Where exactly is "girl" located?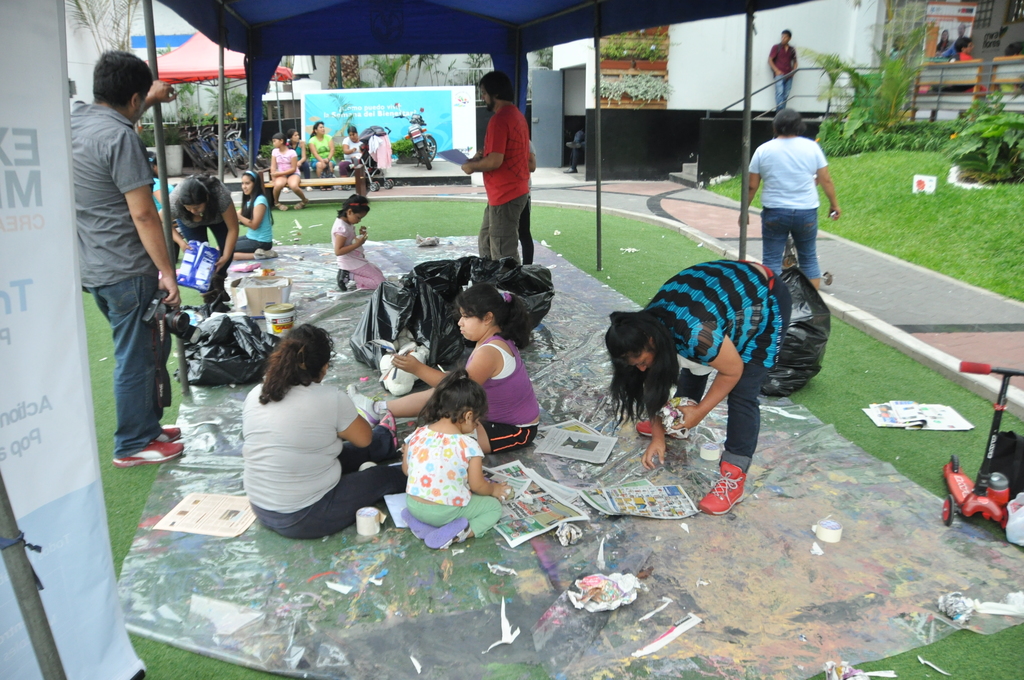
Its bounding box is crop(310, 124, 335, 193).
